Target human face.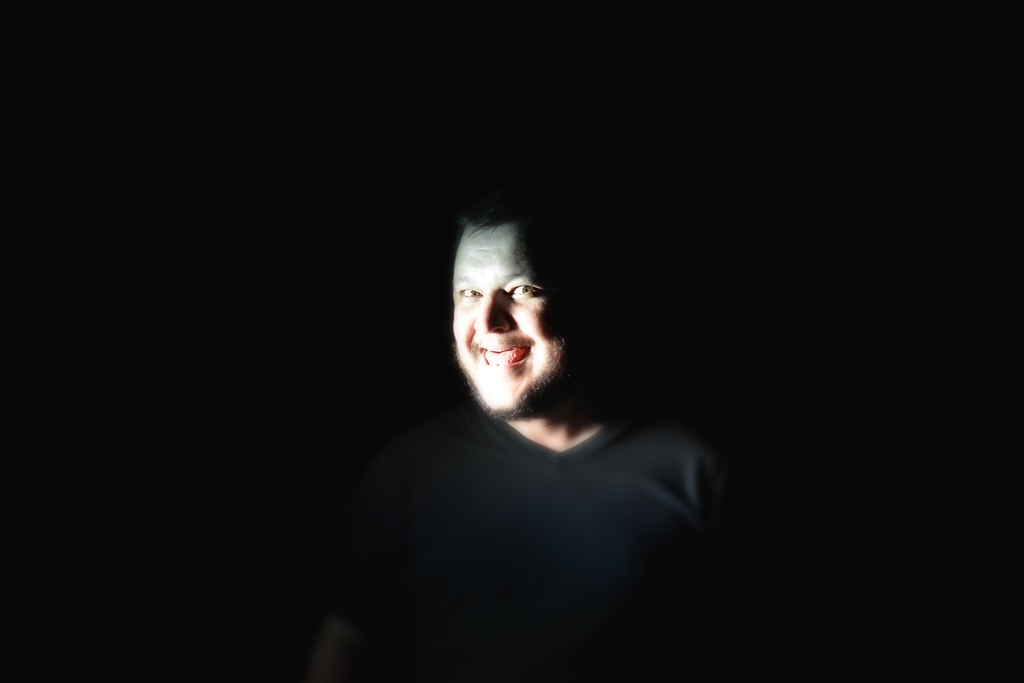
Target region: <region>451, 217, 572, 420</region>.
